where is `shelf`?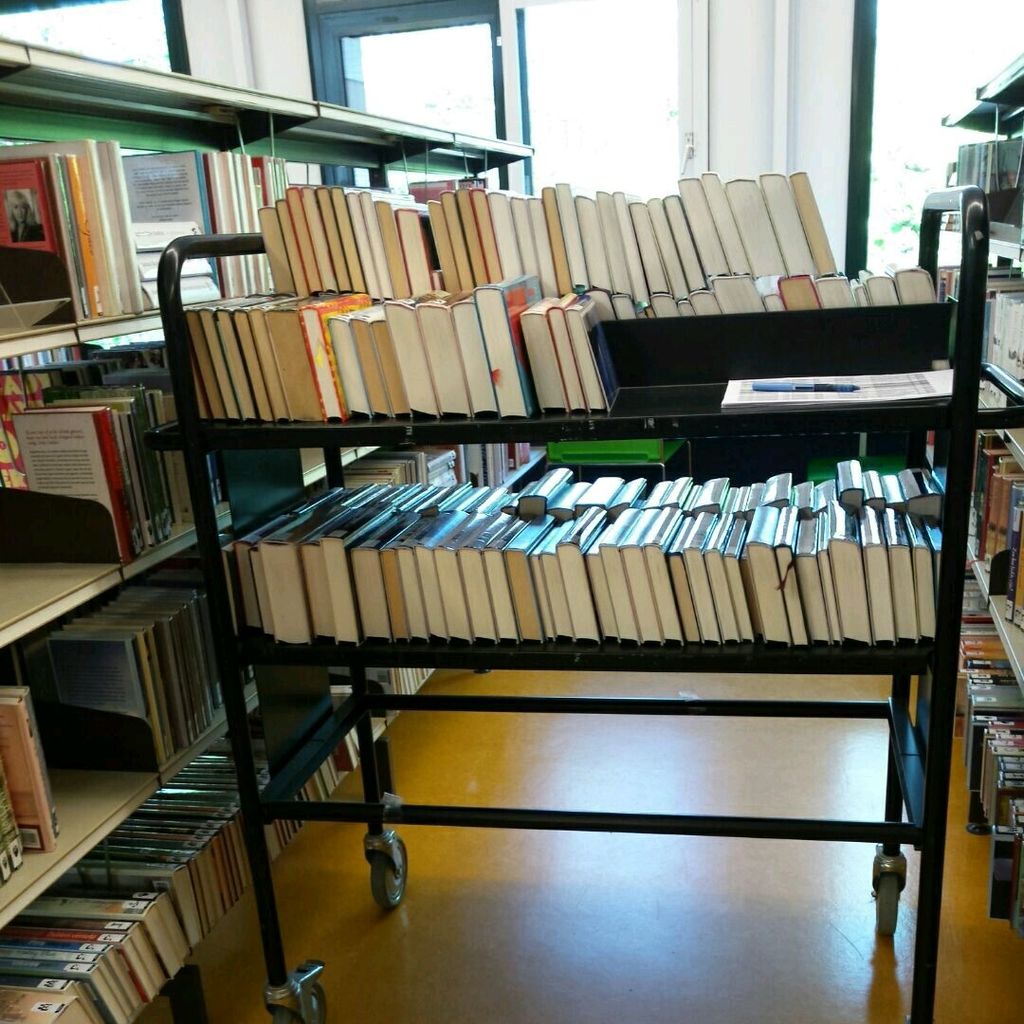
detection(962, 510, 1023, 700).
